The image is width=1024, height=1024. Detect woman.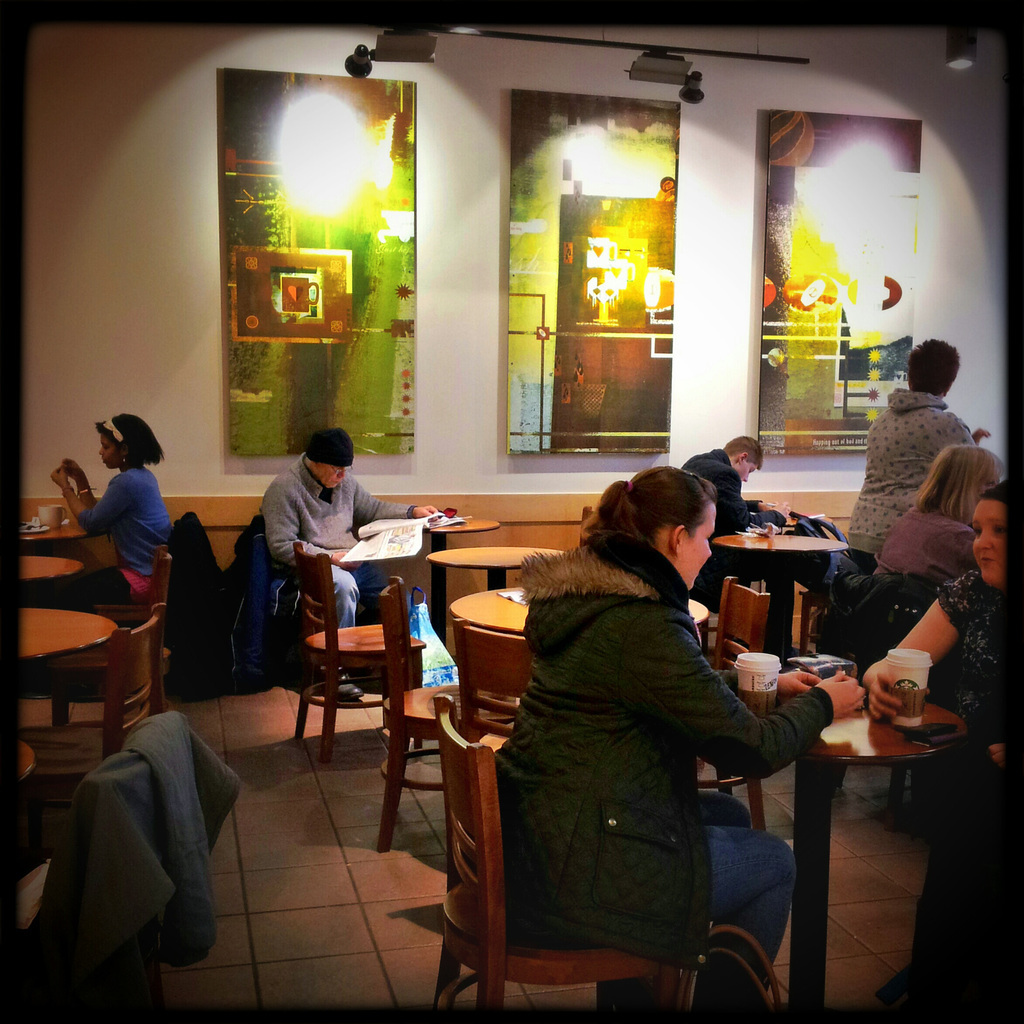
Detection: (x1=473, y1=423, x2=834, y2=1022).
